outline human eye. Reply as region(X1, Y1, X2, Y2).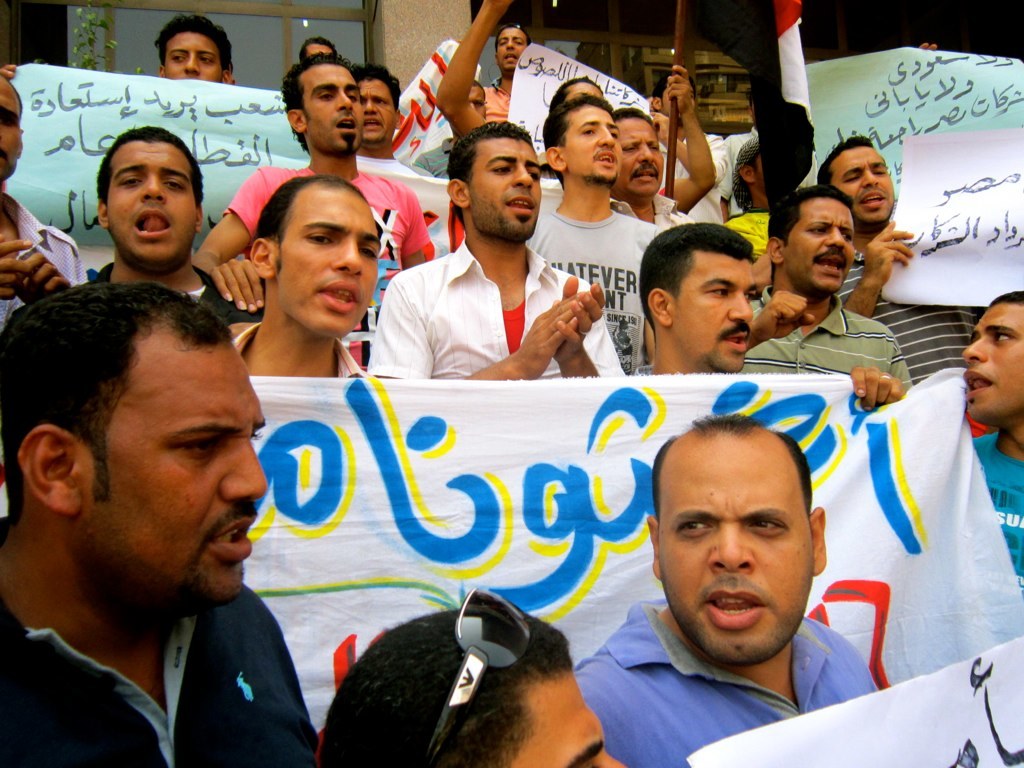
region(621, 145, 636, 152).
